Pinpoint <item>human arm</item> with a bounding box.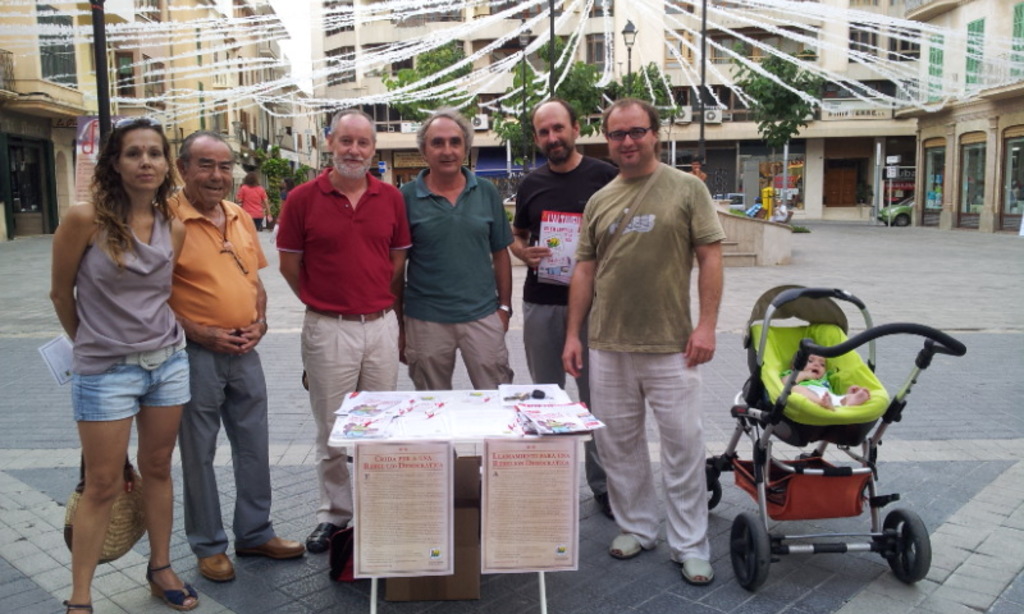
region(509, 173, 548, 267).
